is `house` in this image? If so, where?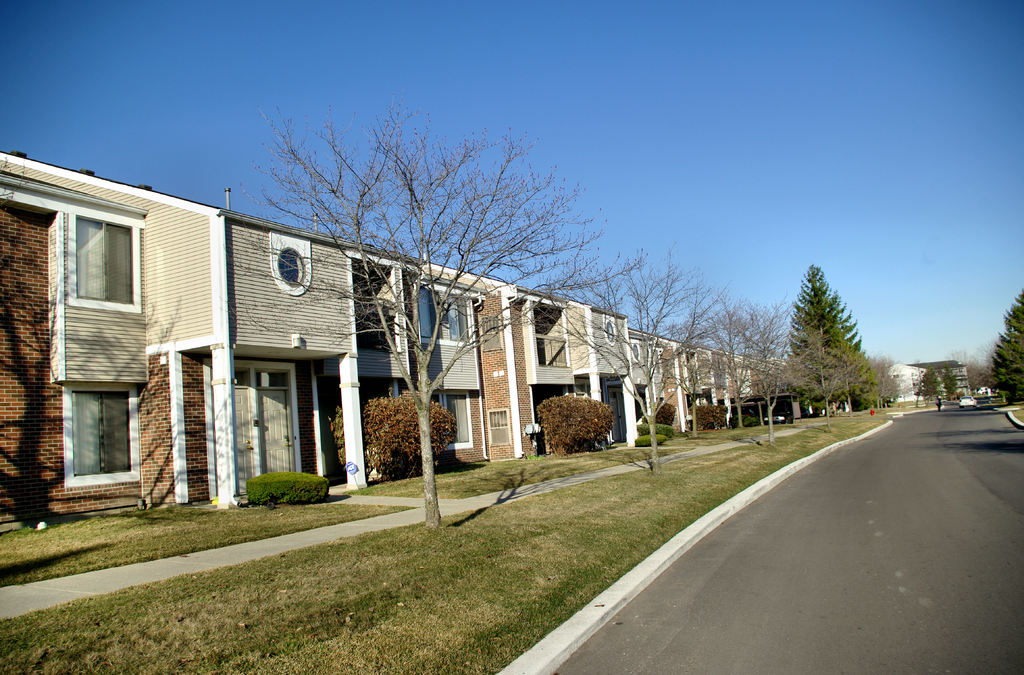
Yes, at [left=915, top=357, right=973, bottom=400].
